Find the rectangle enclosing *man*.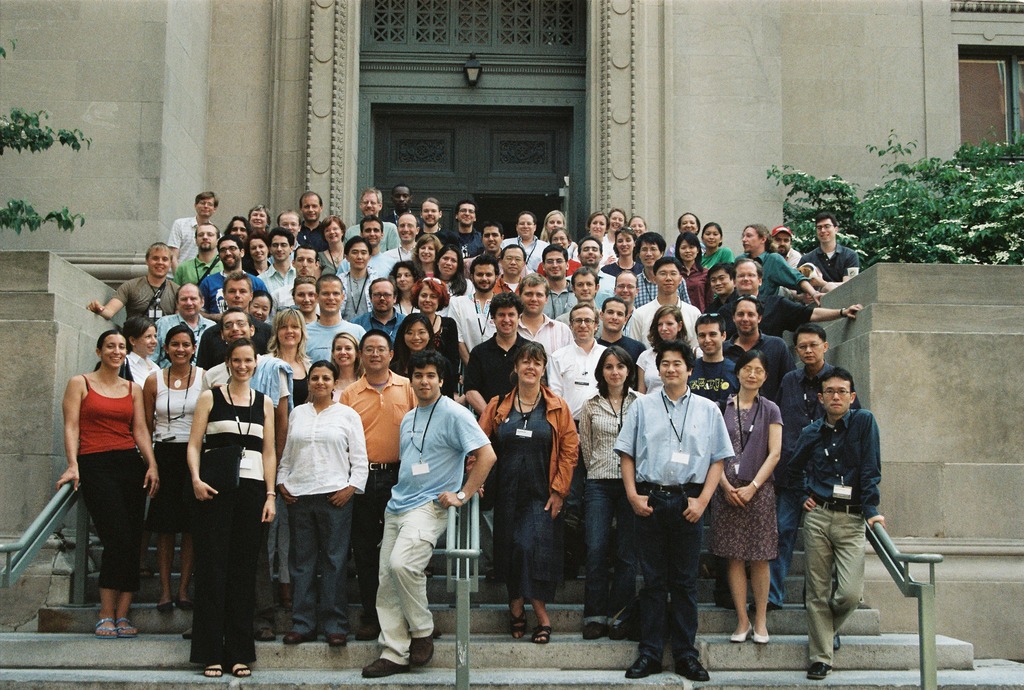
[left=161, top=190, right=221, bottom=280].
